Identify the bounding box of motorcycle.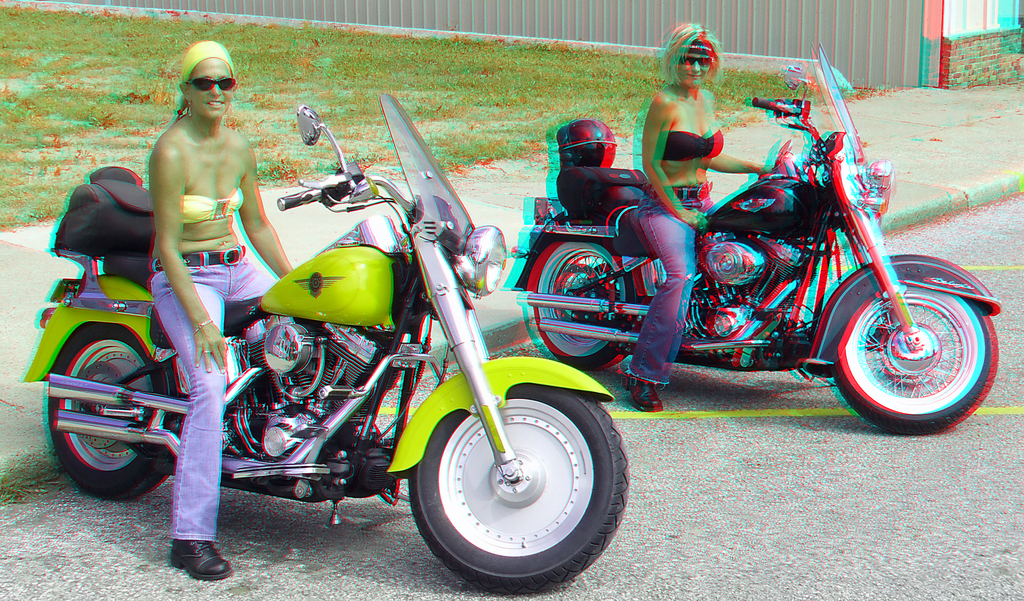
detection(495, 48, 1002, 442).
